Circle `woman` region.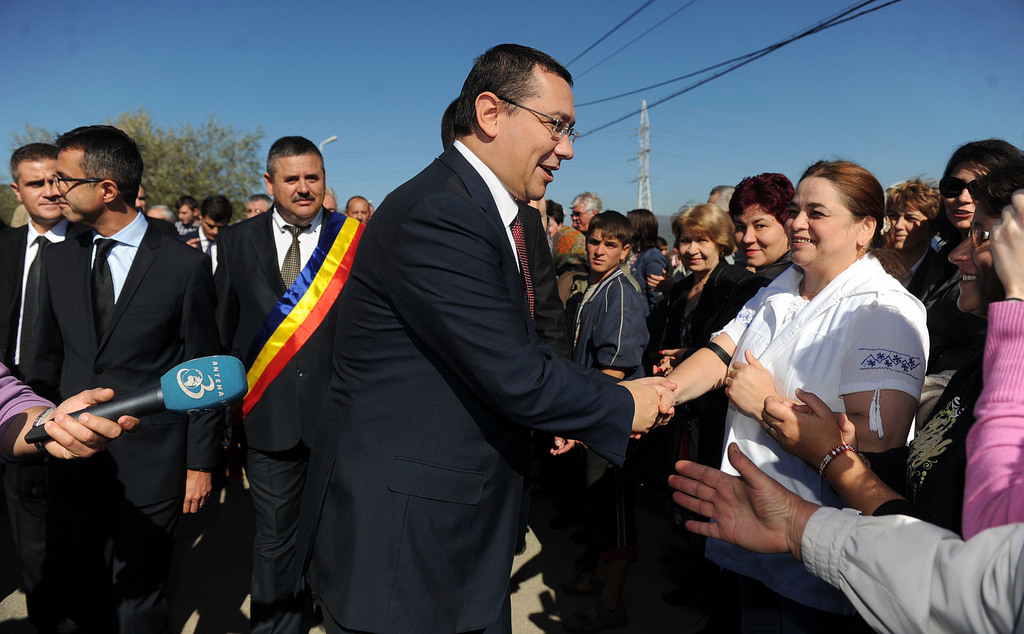
Region: bbox=[735, 175, 812, 294].
